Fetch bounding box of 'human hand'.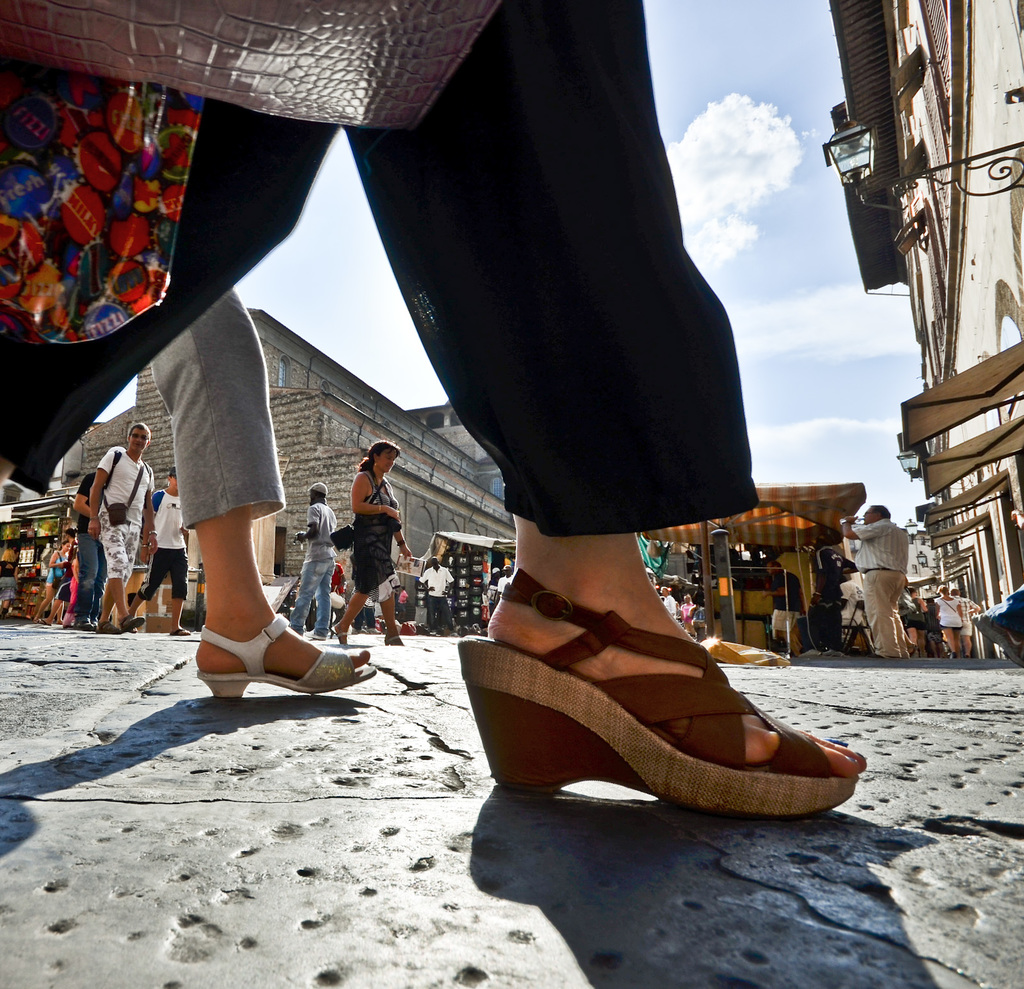
Bbox: {"left": 440, "top": 587, "right": 451, "bottom": 597}.
